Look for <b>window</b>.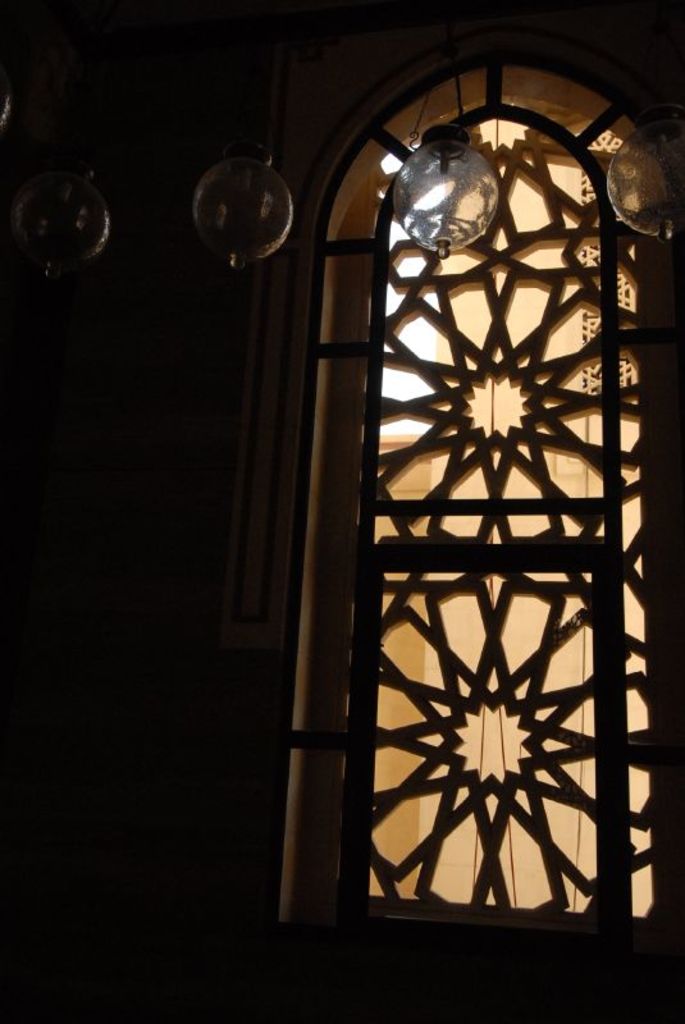
Found: locate(250, 41, 684, 1023).
